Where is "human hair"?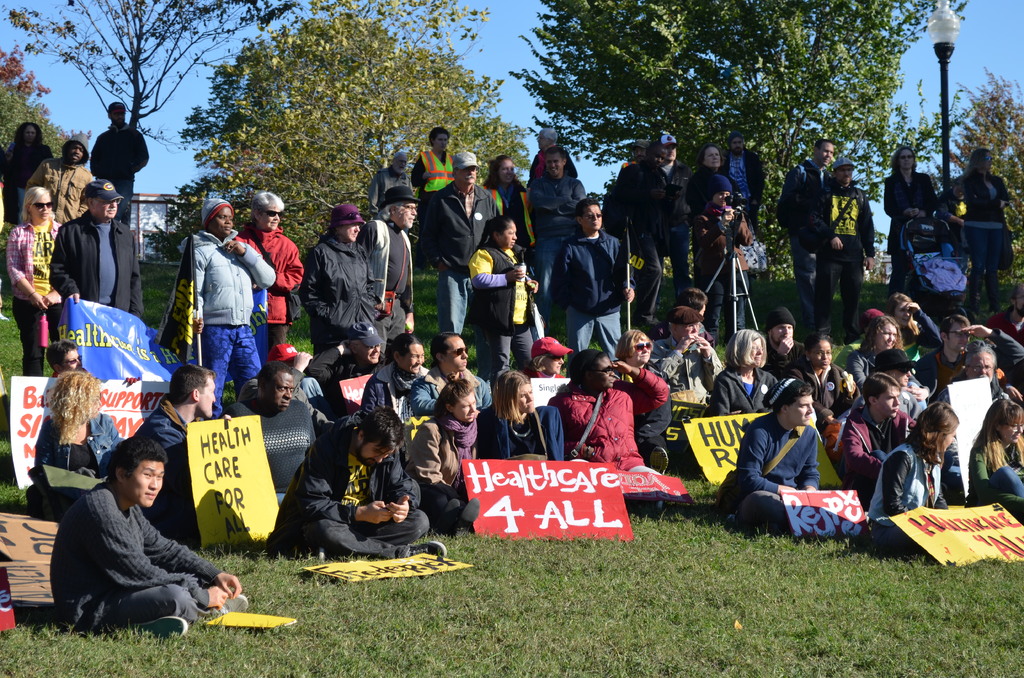
[430,333,460,359].
